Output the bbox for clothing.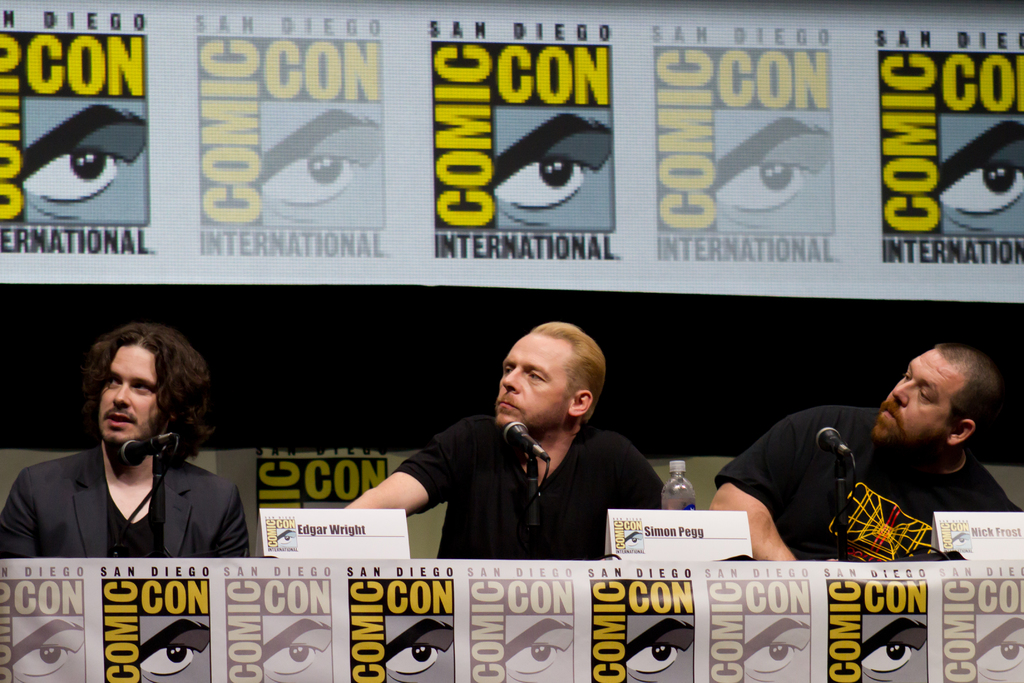
x1=19 y1=409 x2=260 y2=588.
